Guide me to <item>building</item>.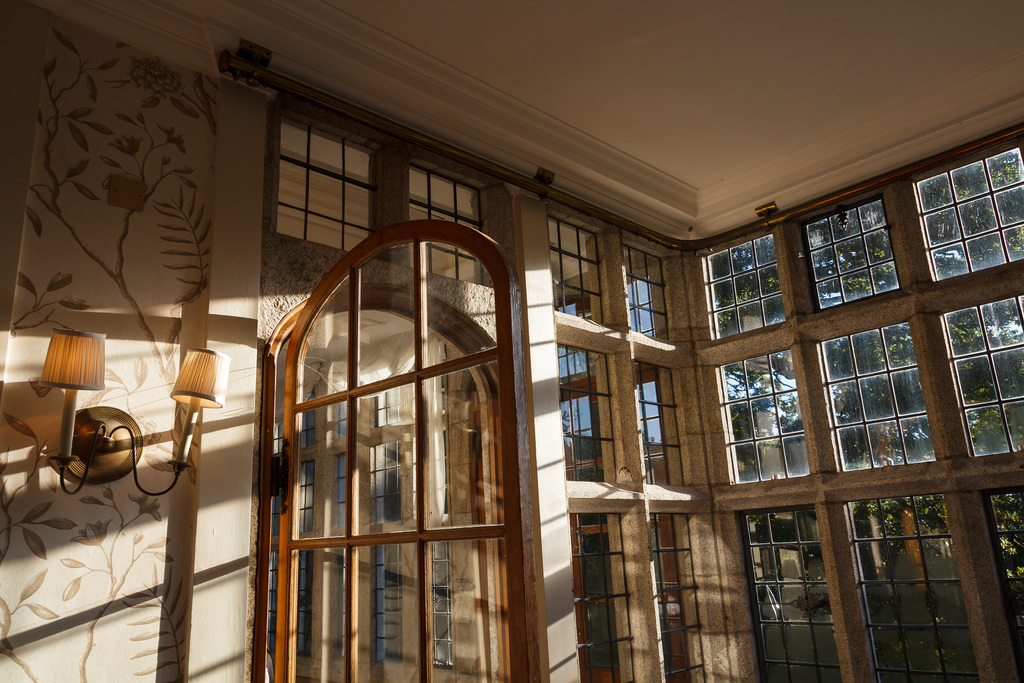
Guidance: {"left": 0, "top": 0, "right": 1023, "bottom": 682}.
